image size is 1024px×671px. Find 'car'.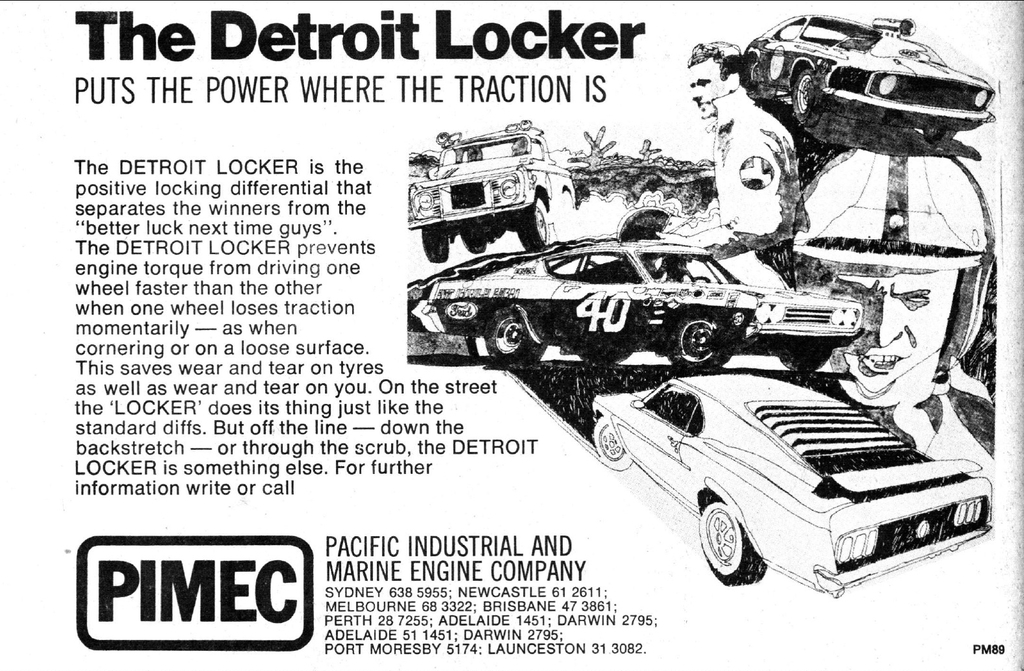
<bbox>411, 130, 584, 280</bbox>.
